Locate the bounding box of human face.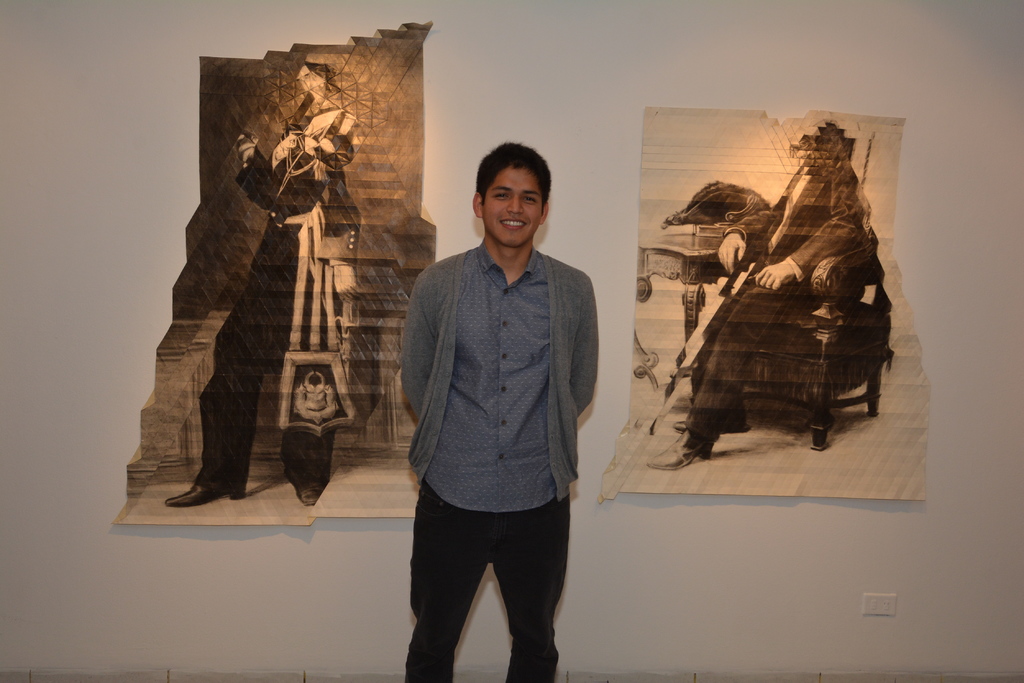
Bounding box: box=[488, 173, 540, 245].
